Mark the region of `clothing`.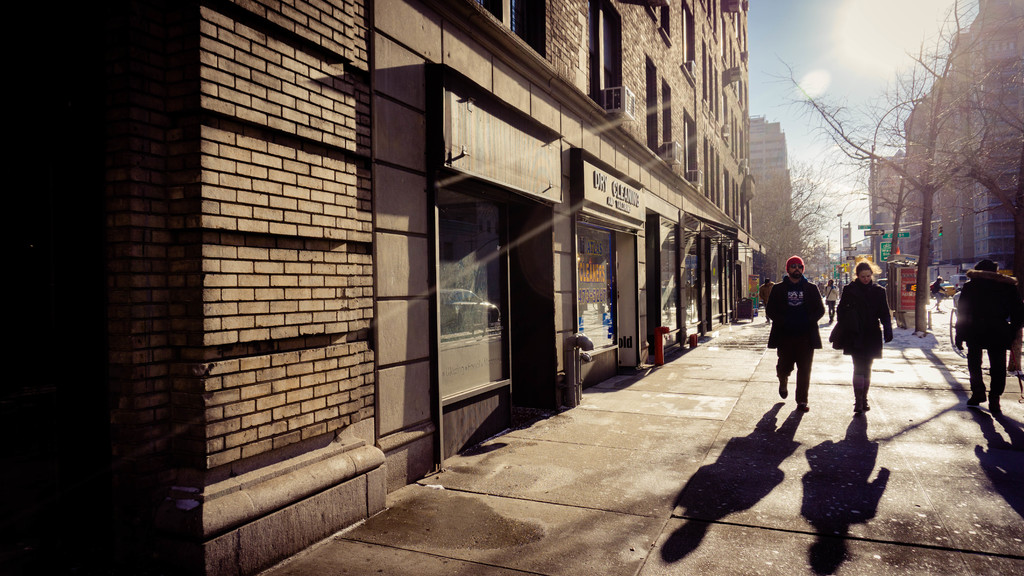
Region: (left=769, top=257, right=828, bottom=391).
